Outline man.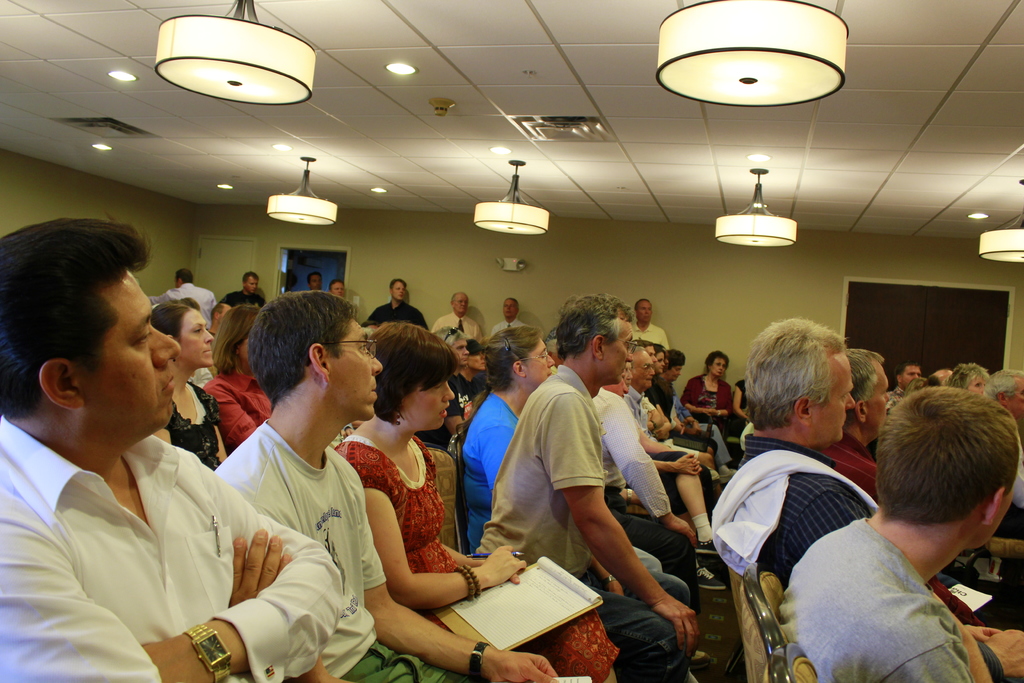
Outline: locate(218, 270, 266, 310).
